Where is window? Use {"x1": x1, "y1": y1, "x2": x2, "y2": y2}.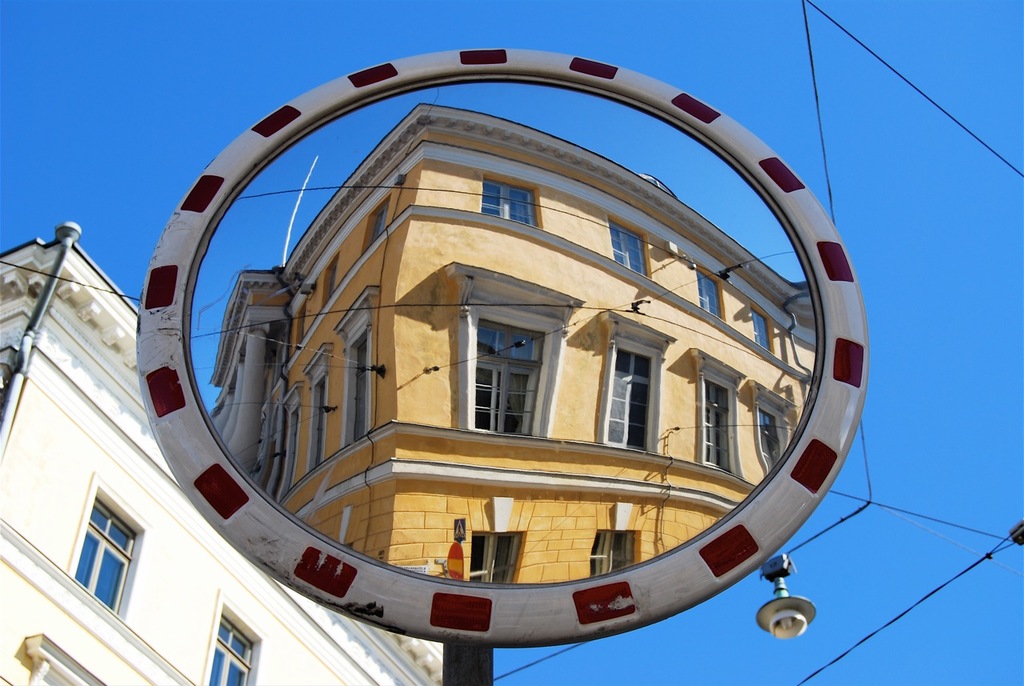
{"x1": 198, "y1": 589, "x2": 259, "y2": 685}.
